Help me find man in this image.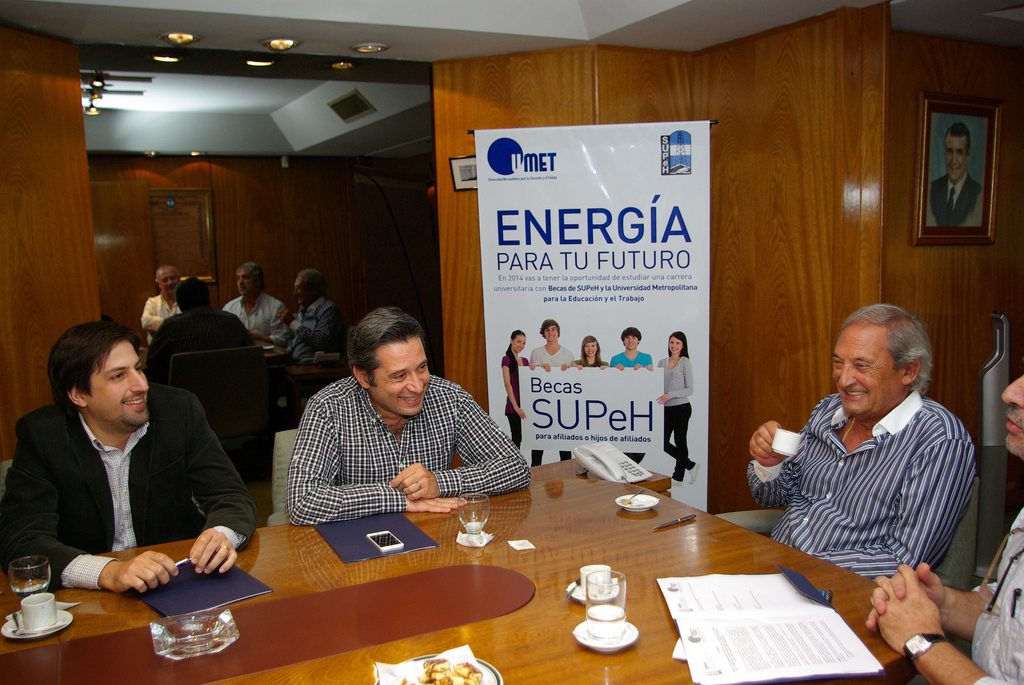
Found it: <bbox>529, 319, 574, 466</bbox>.
